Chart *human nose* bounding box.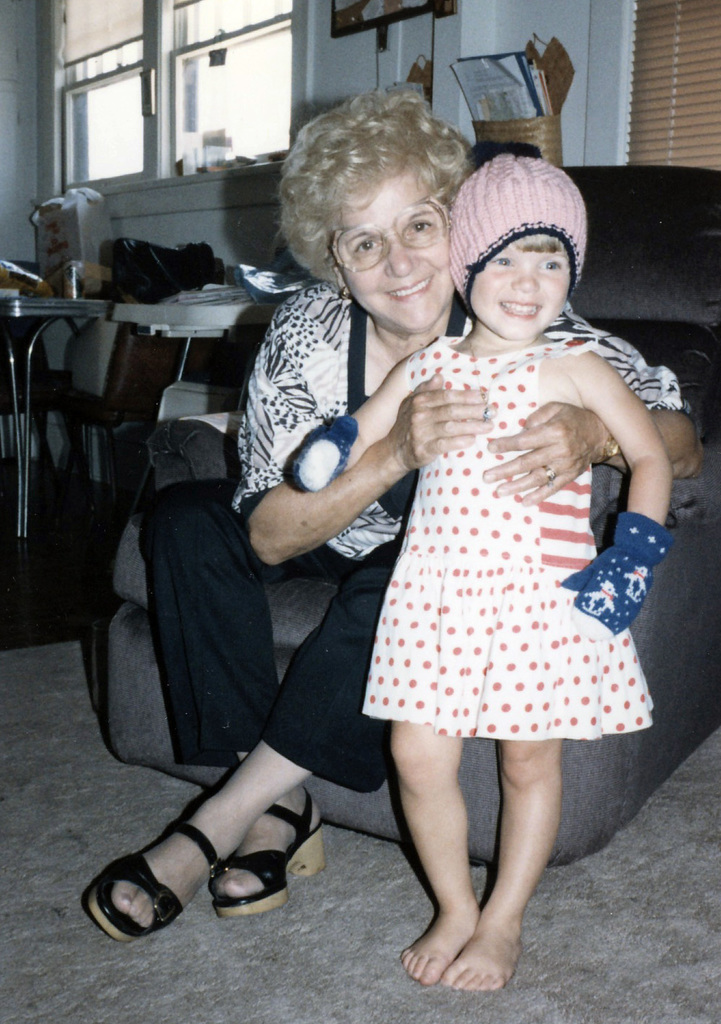
Charted: 386 231 421 278.
